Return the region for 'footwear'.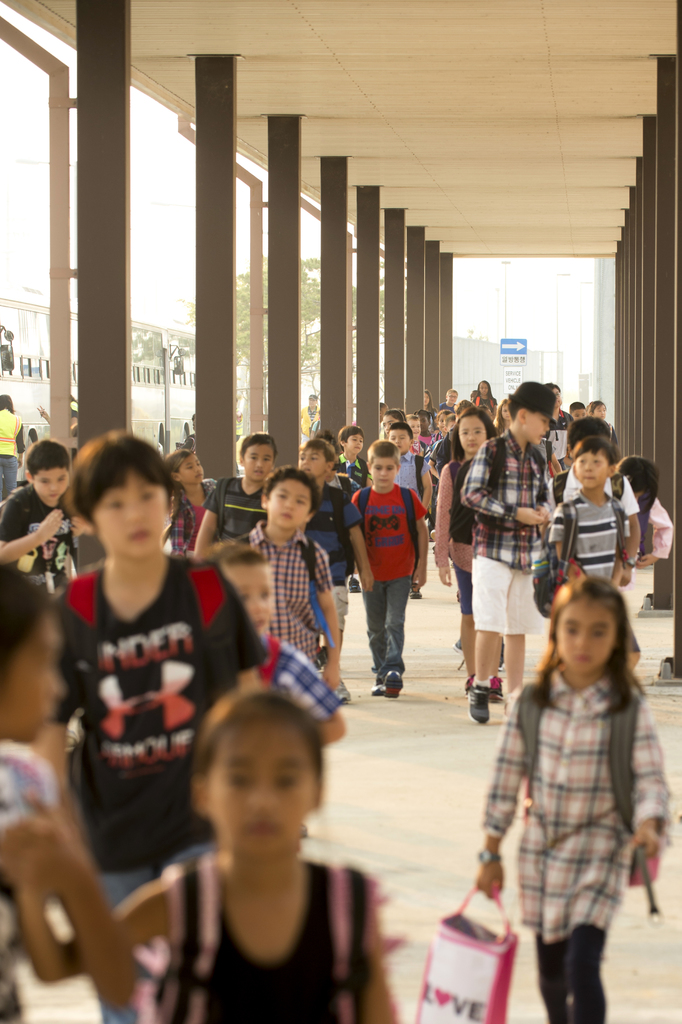
region(387, 669, 404, 696).
